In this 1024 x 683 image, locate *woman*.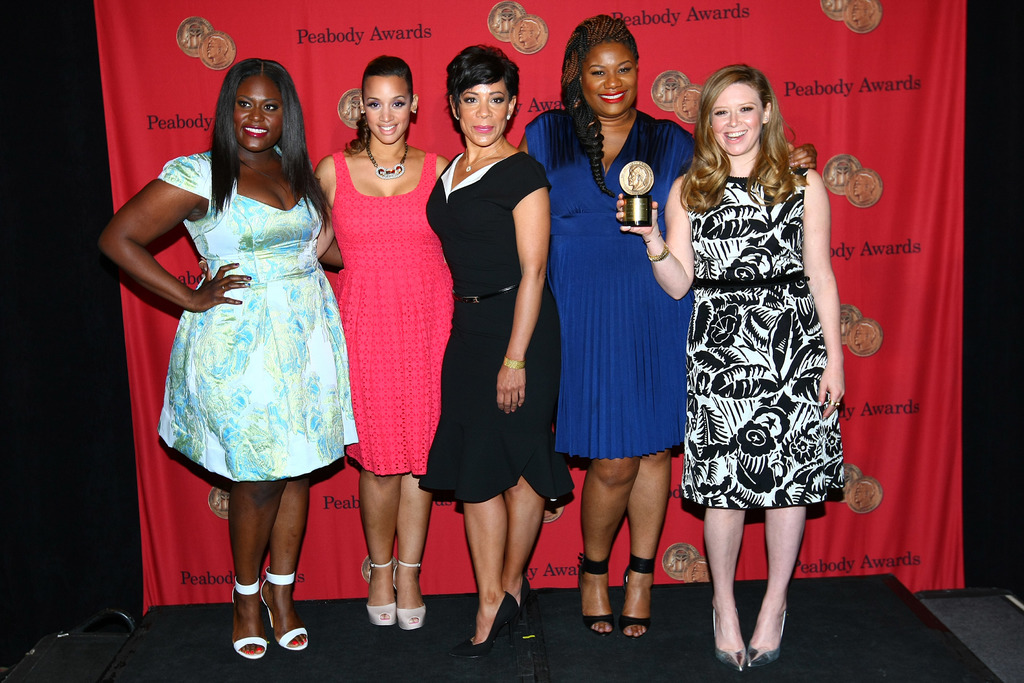
Bounding box: <box>618,62,849,664</box>.
